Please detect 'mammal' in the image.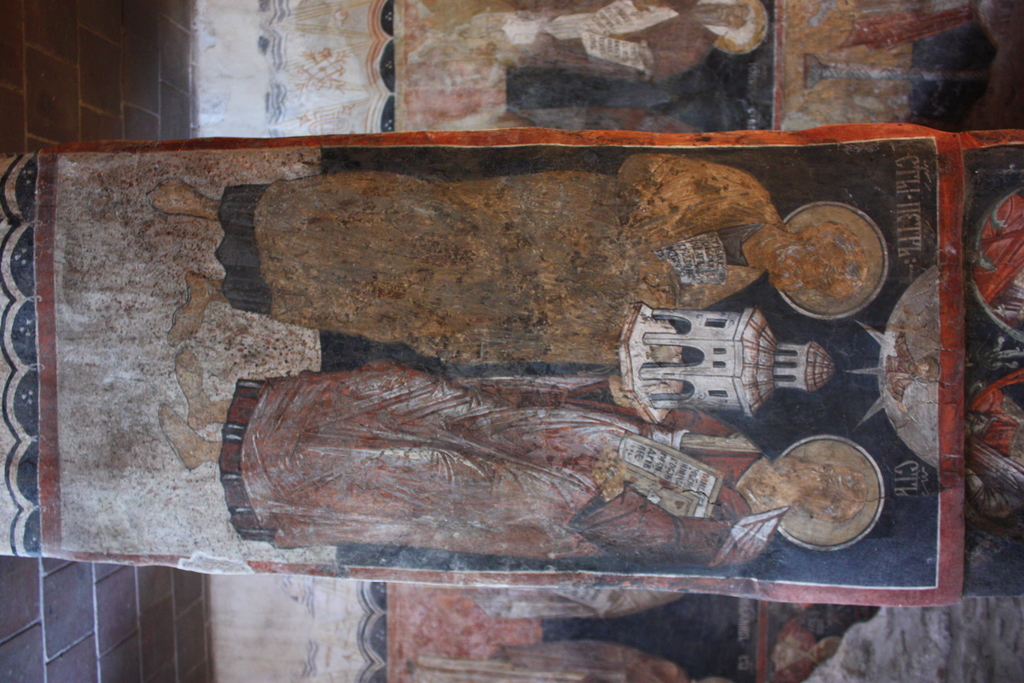
{"left": 170, "top": 354, "right": 707, "bottom": 548}.
